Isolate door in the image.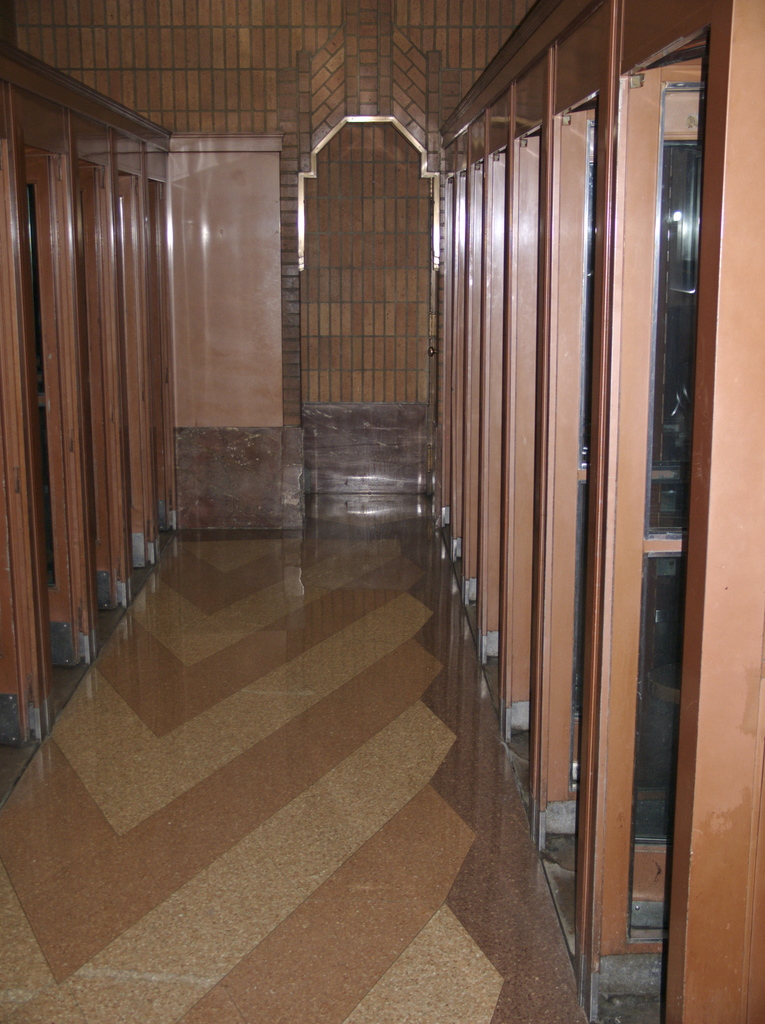
Isolated region: {"left": 114, "top": 173, "right": 146, "bottom": 566}.
